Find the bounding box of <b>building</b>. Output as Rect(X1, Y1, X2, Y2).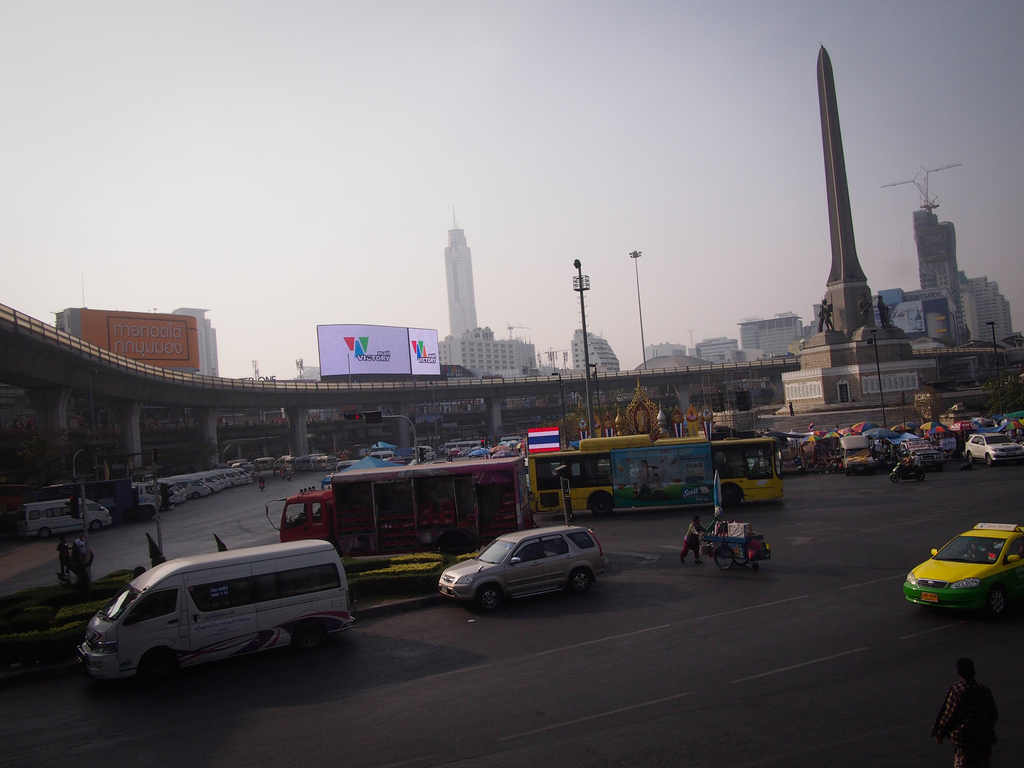
Rect(448, 326, 532, 380).
